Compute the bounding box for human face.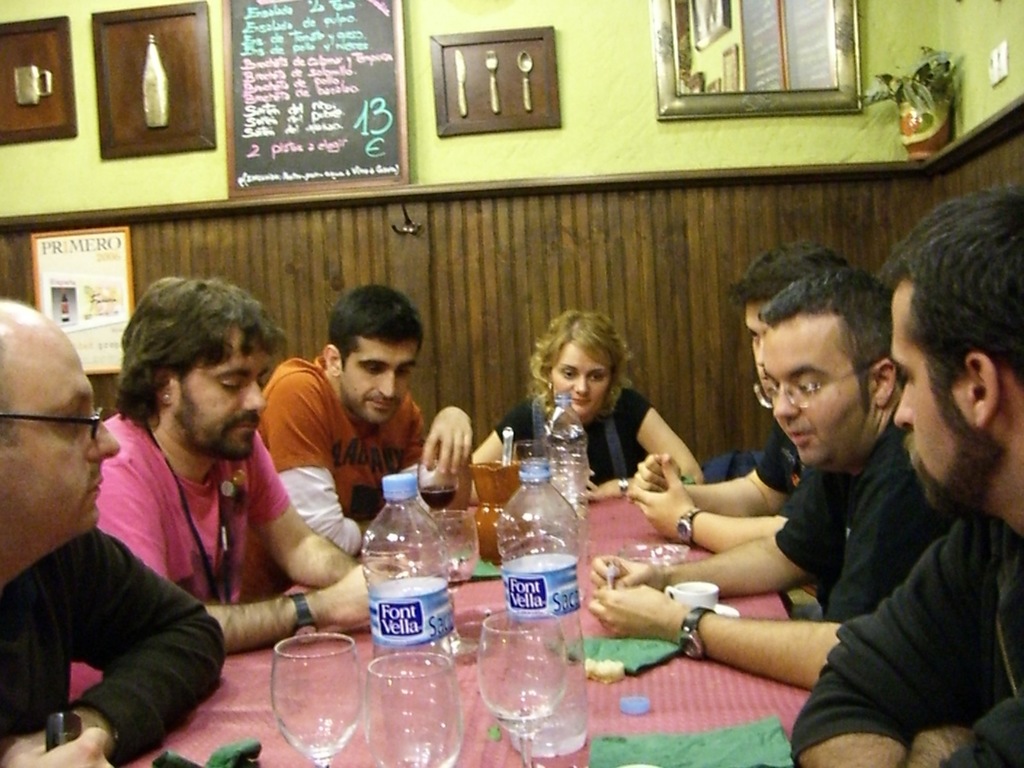
pyautogui.locateOnScreen(550, 345, 607, 411).
